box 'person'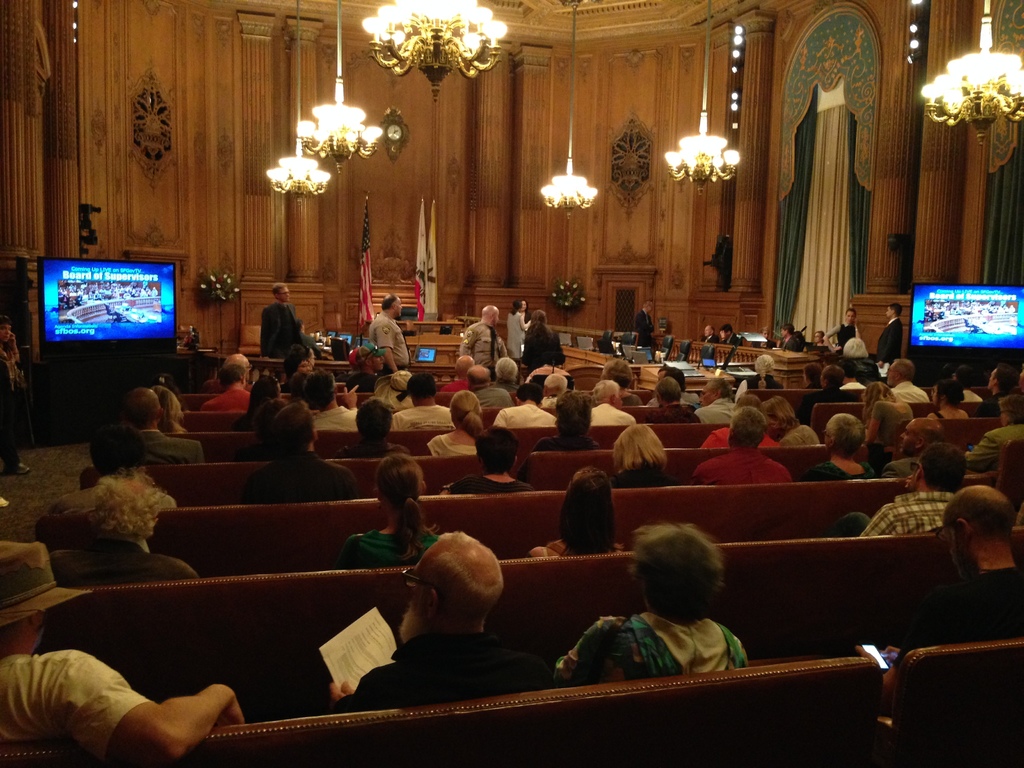
box(503, 298, 530, 356)
